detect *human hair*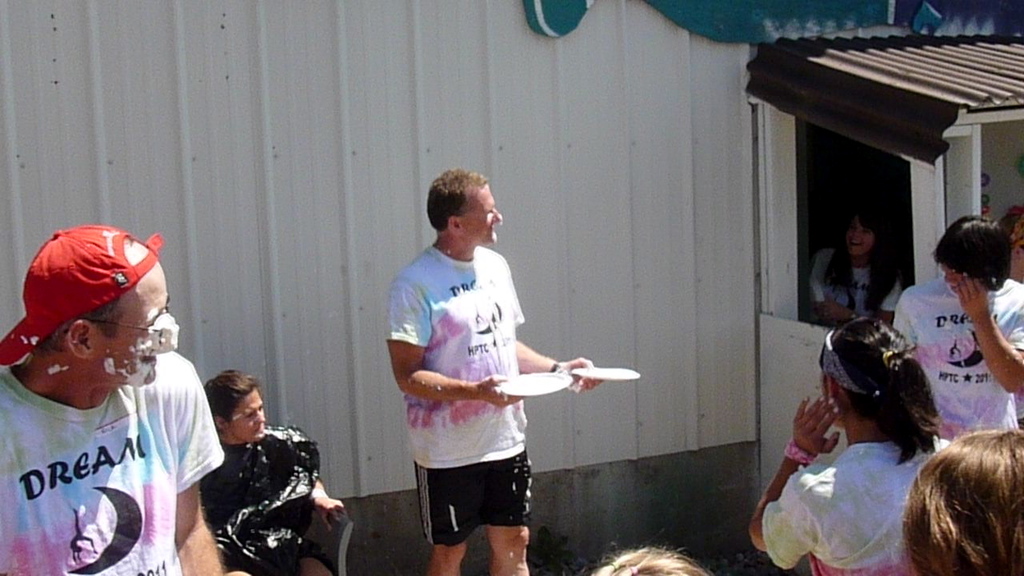
<region>890, 421, 1014, 575</region>
